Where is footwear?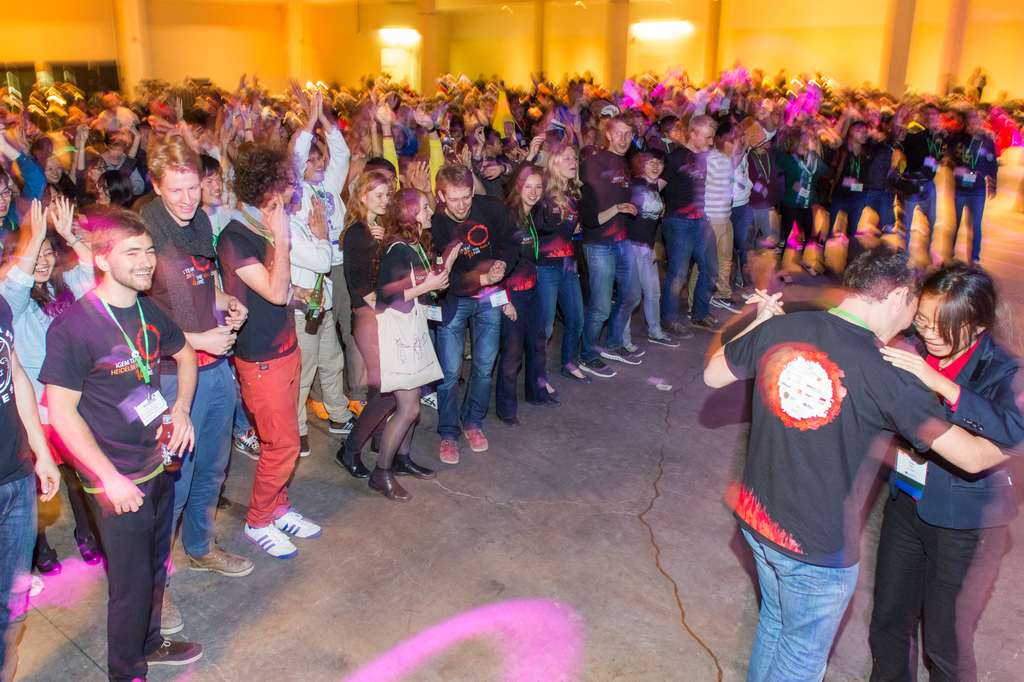
639:344:650:360.
